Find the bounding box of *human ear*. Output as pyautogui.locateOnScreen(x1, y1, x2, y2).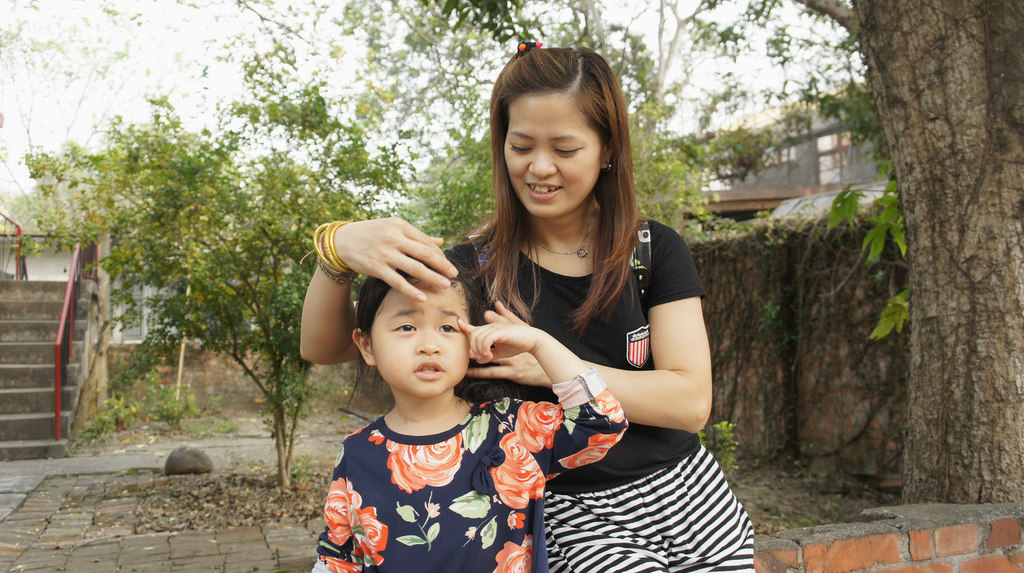
pyautogui.locateOnScreen(351, 327, 376, 367).
